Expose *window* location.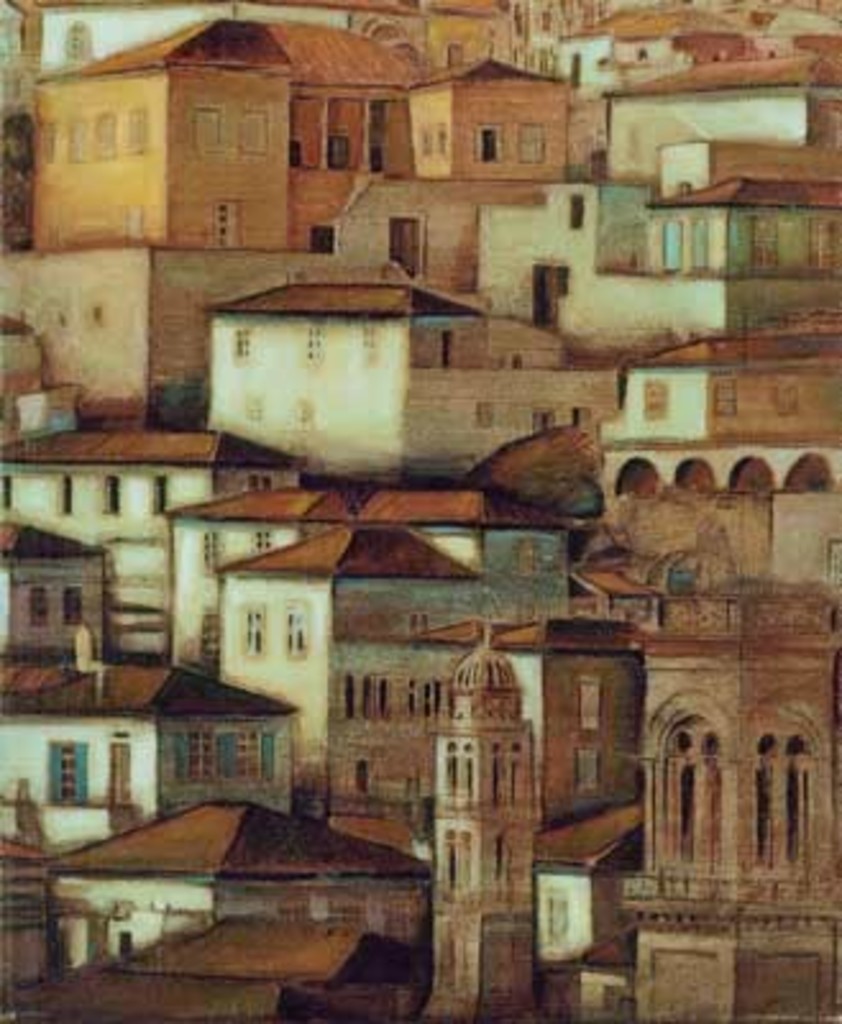
Exposed at (x1=801, y1=215, x2=832, y2=271).
